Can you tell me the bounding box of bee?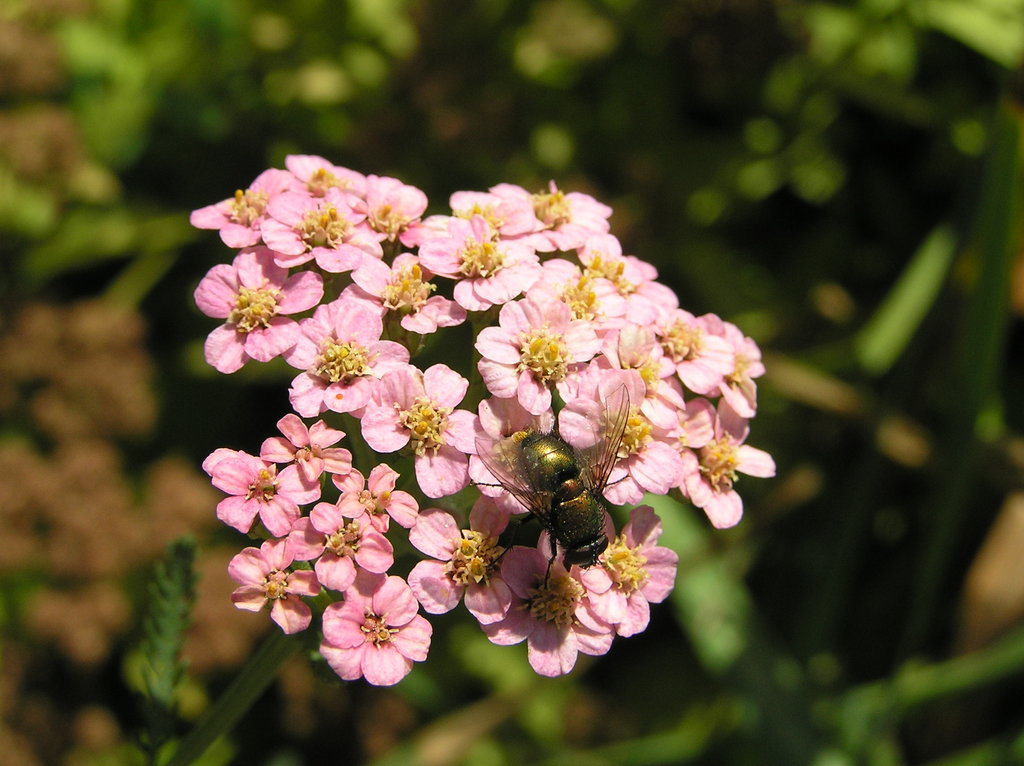
472,423,634,598.
